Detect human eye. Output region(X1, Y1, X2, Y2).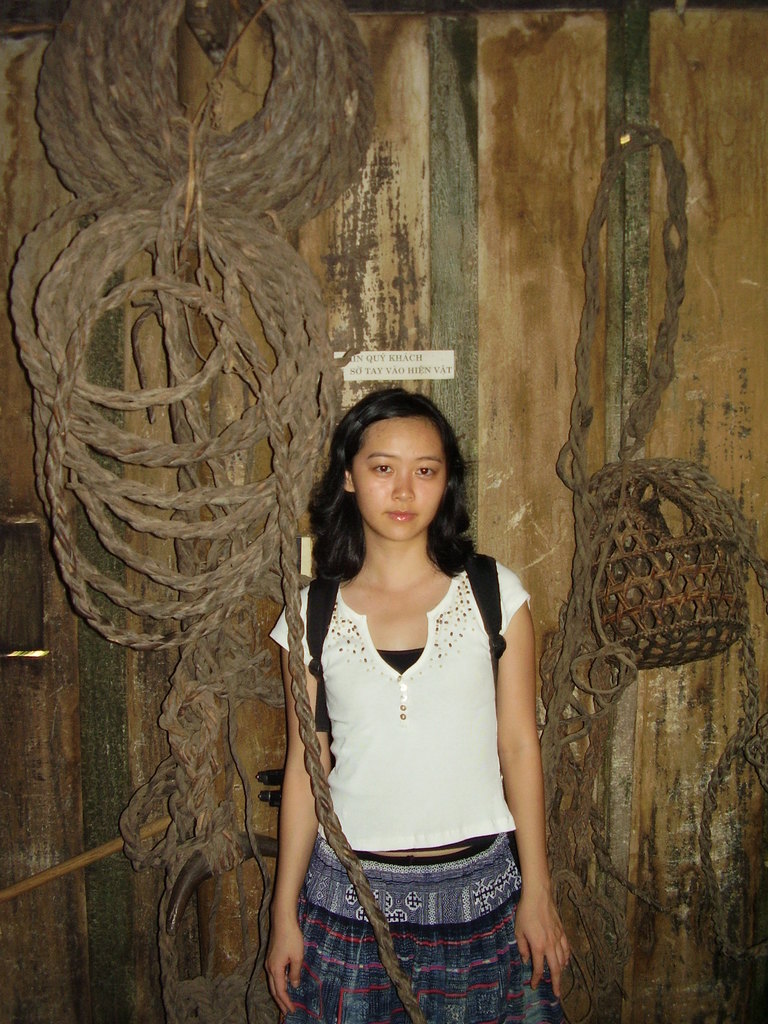
region(412, 461, 439, 479).
